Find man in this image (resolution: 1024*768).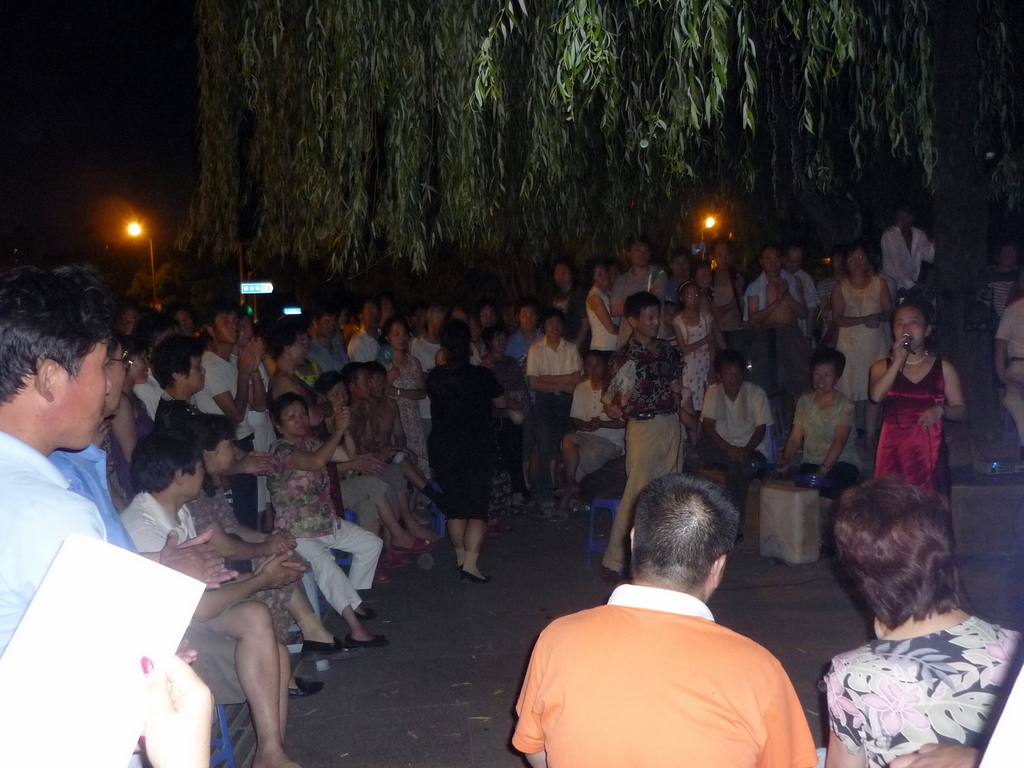
[349,302,382,364].
